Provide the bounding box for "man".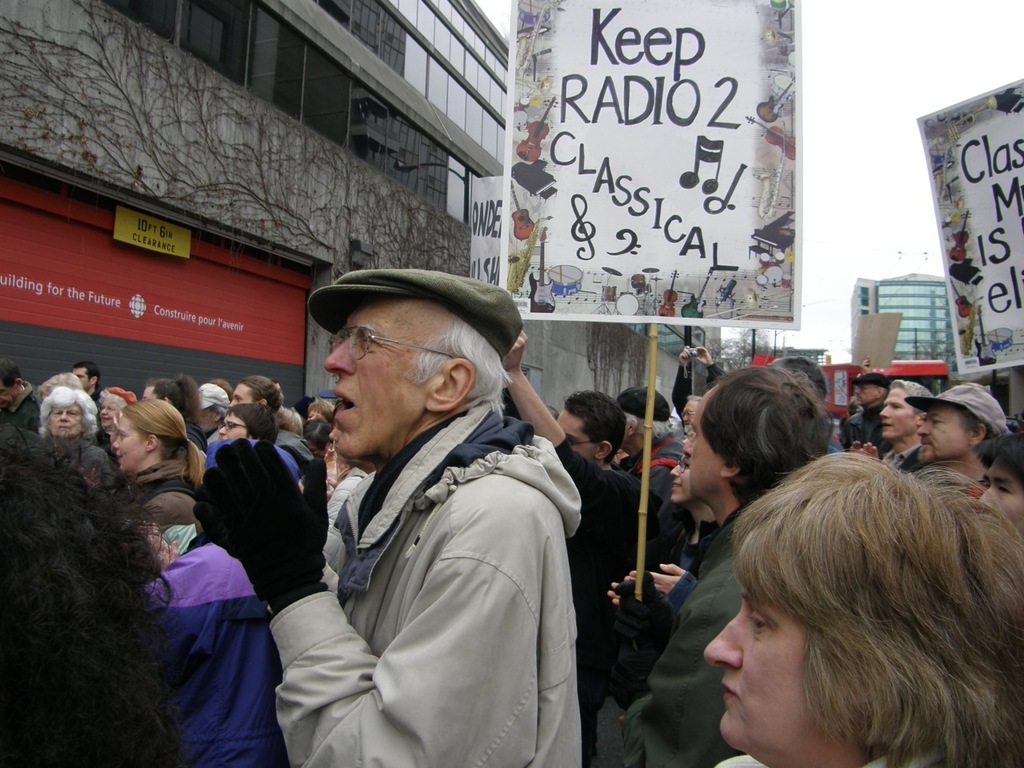
bbox=[840, 374, 890, 460].
